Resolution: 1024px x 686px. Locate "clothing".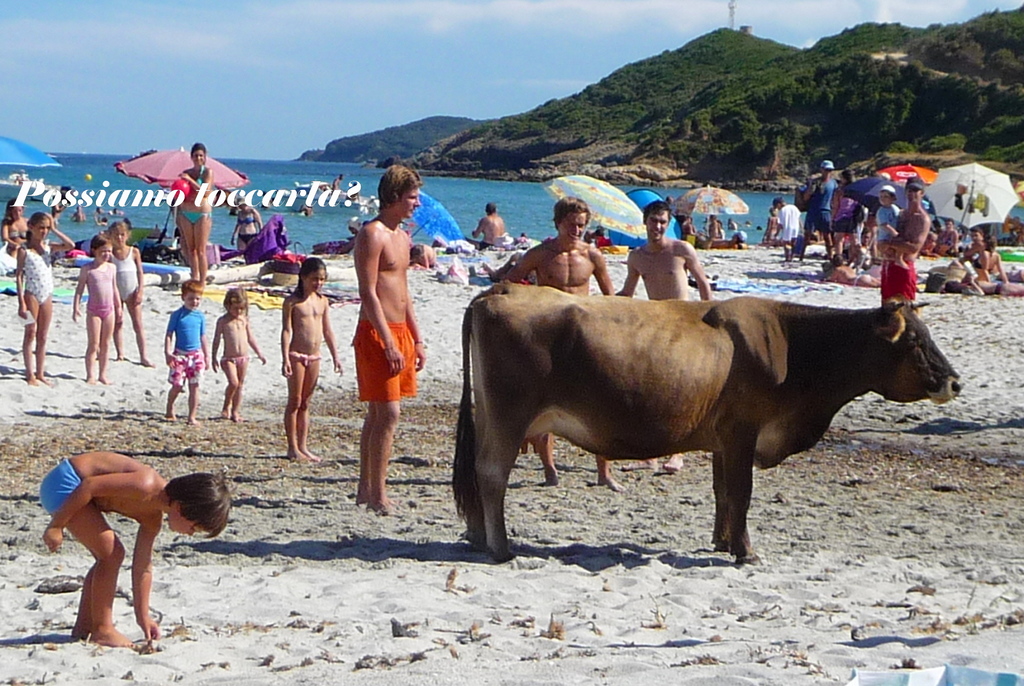
l=111, t=248, r=145, b=306.
